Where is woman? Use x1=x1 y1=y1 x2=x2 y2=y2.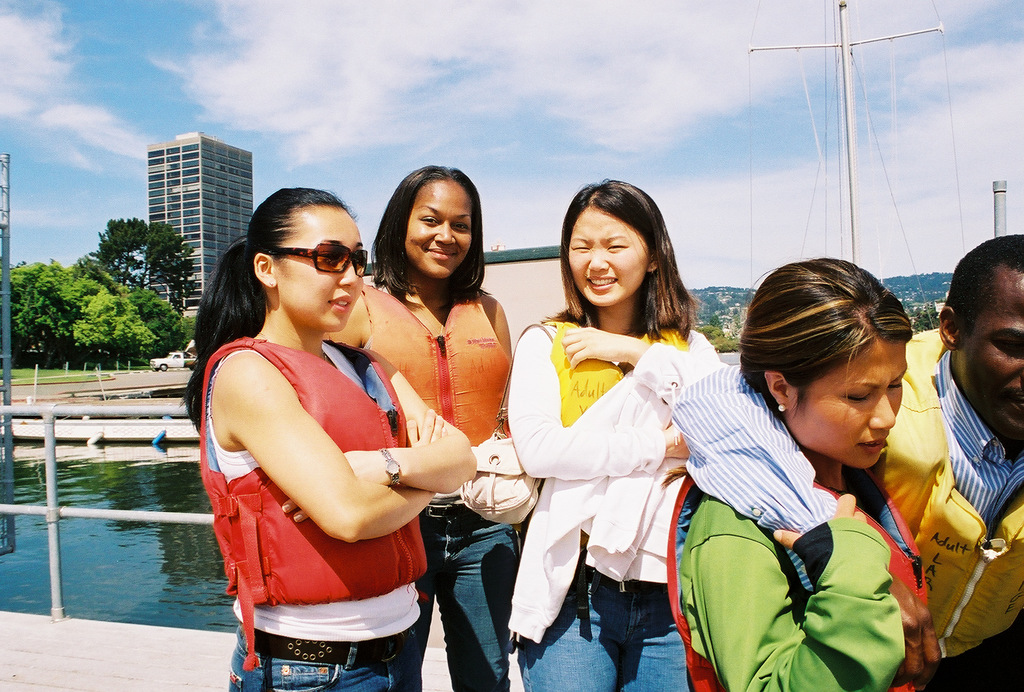
x1=510 y1=204 x2=727 y2=689.
